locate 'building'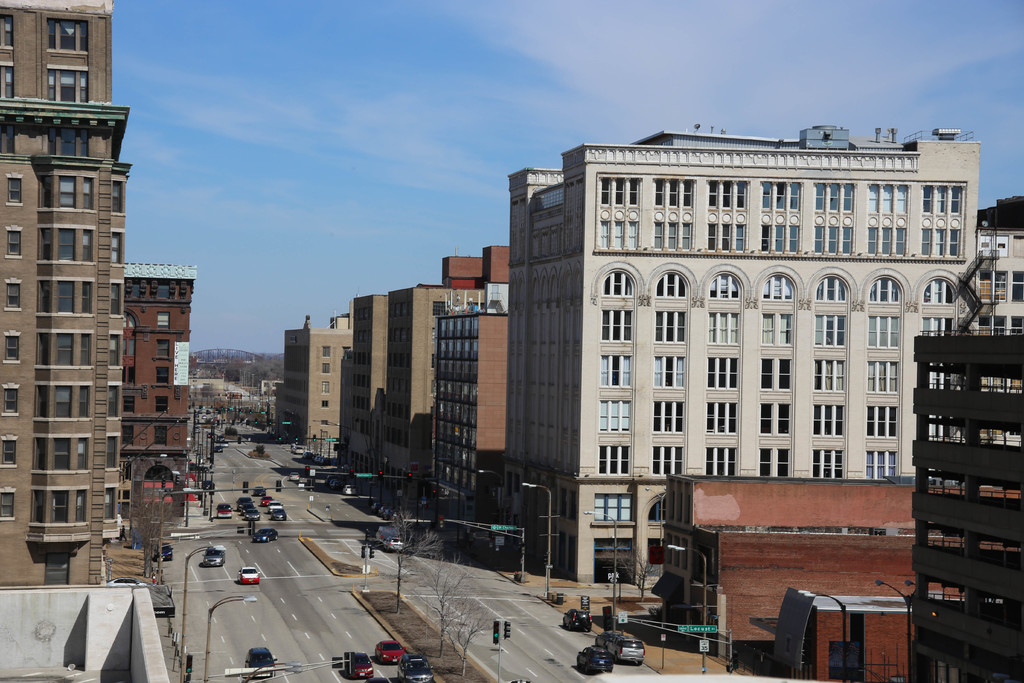
[left=649, top=478, right=1020, bottom=682]
